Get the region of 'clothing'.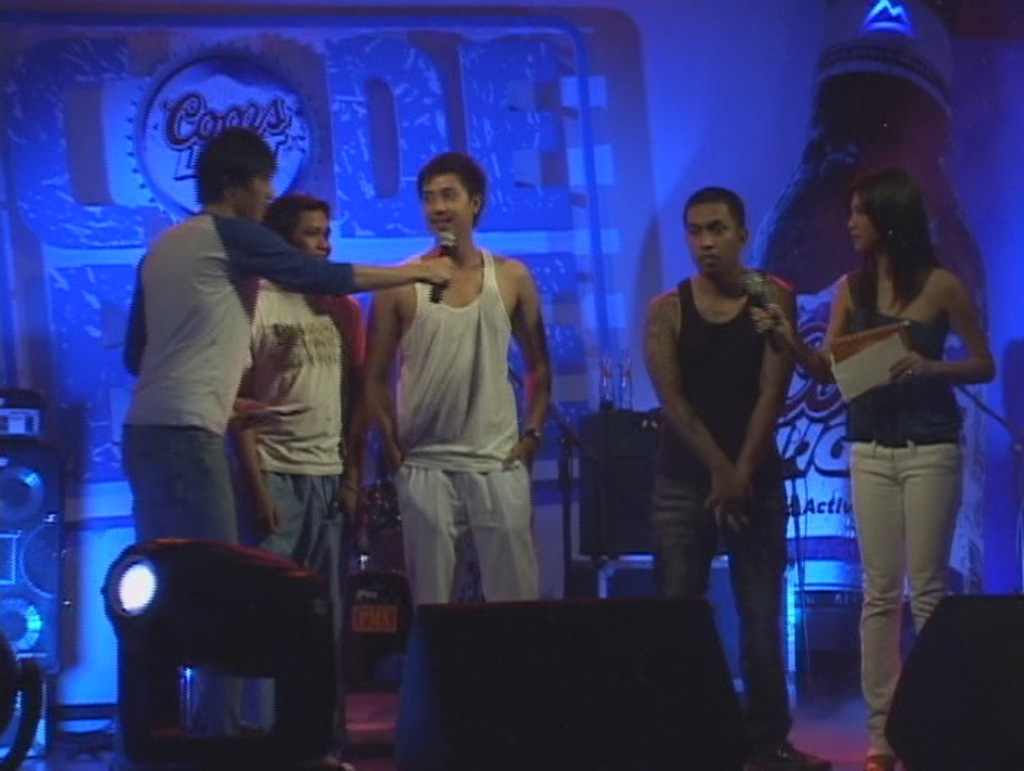
bbox(123, 212, 357, 437).
